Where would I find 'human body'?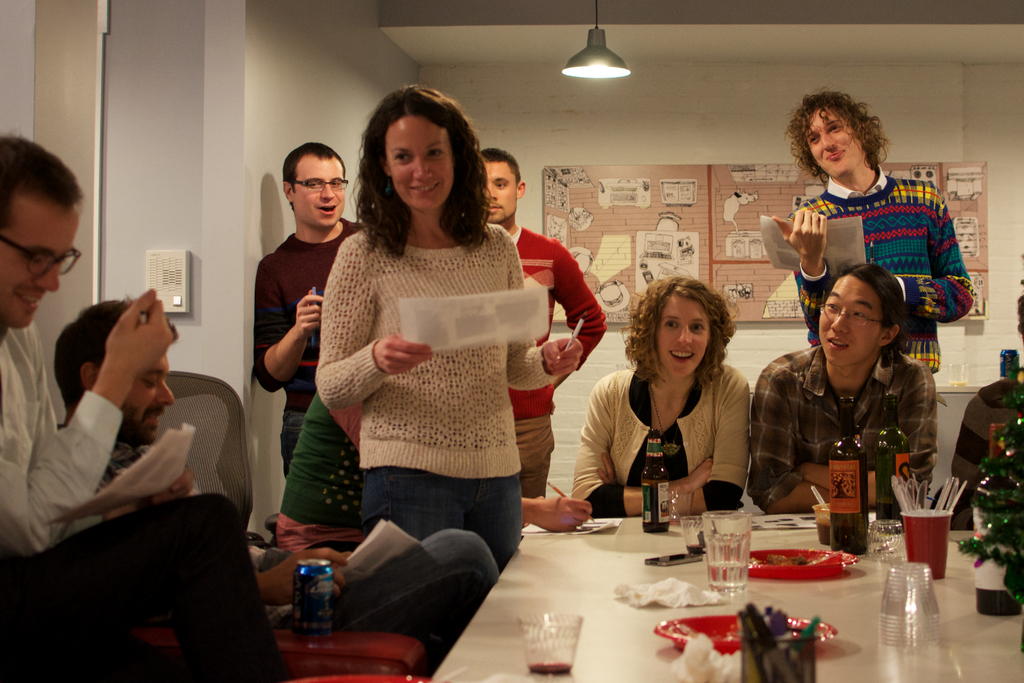
At bbox=(287, 106, 583, 611).
